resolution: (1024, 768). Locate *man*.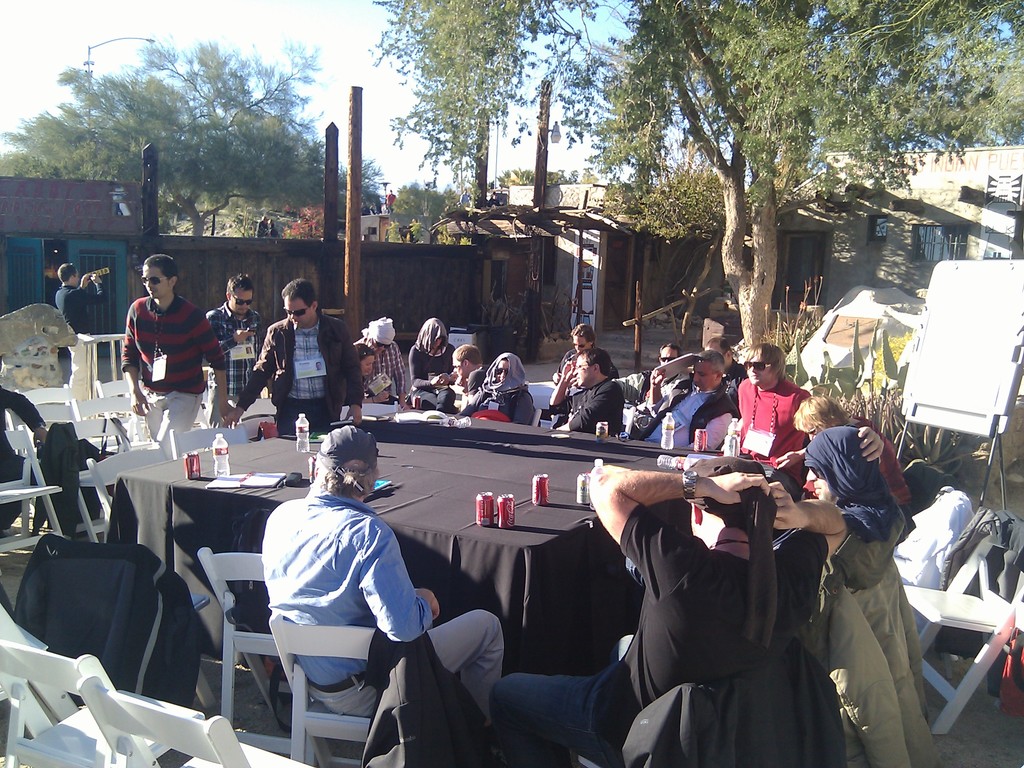
left=113, top=264, right=222, bottom=421.
